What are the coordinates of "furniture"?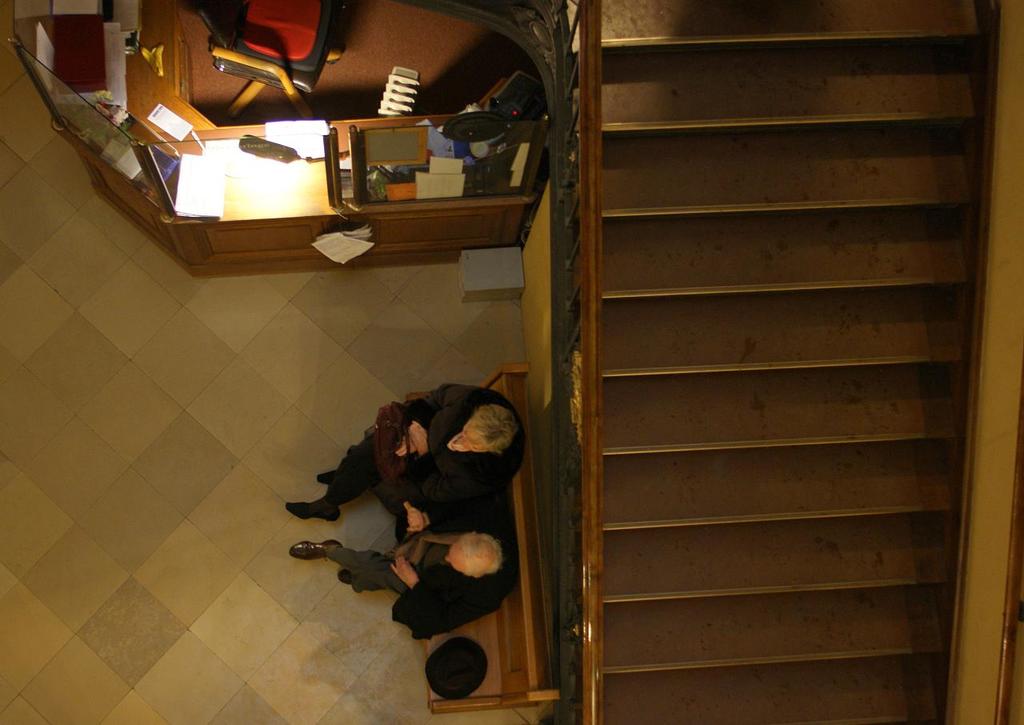
locate(401, 370, 563, 711).
